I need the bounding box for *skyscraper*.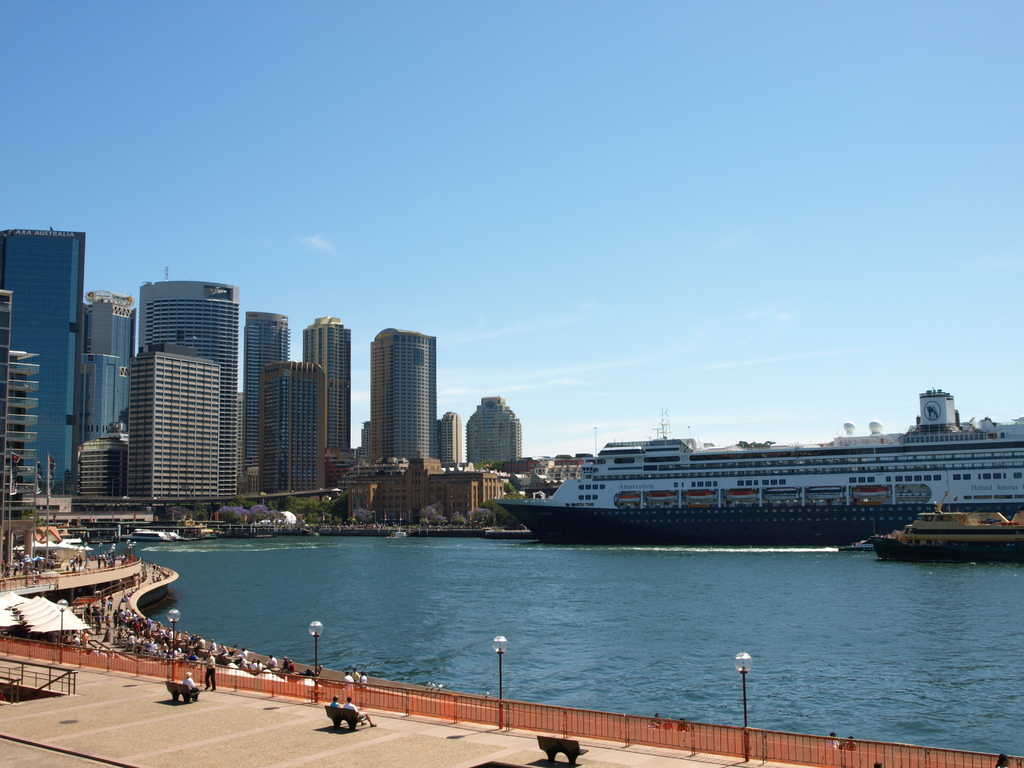
Here it is: locate(439, 406, 465, 464).
